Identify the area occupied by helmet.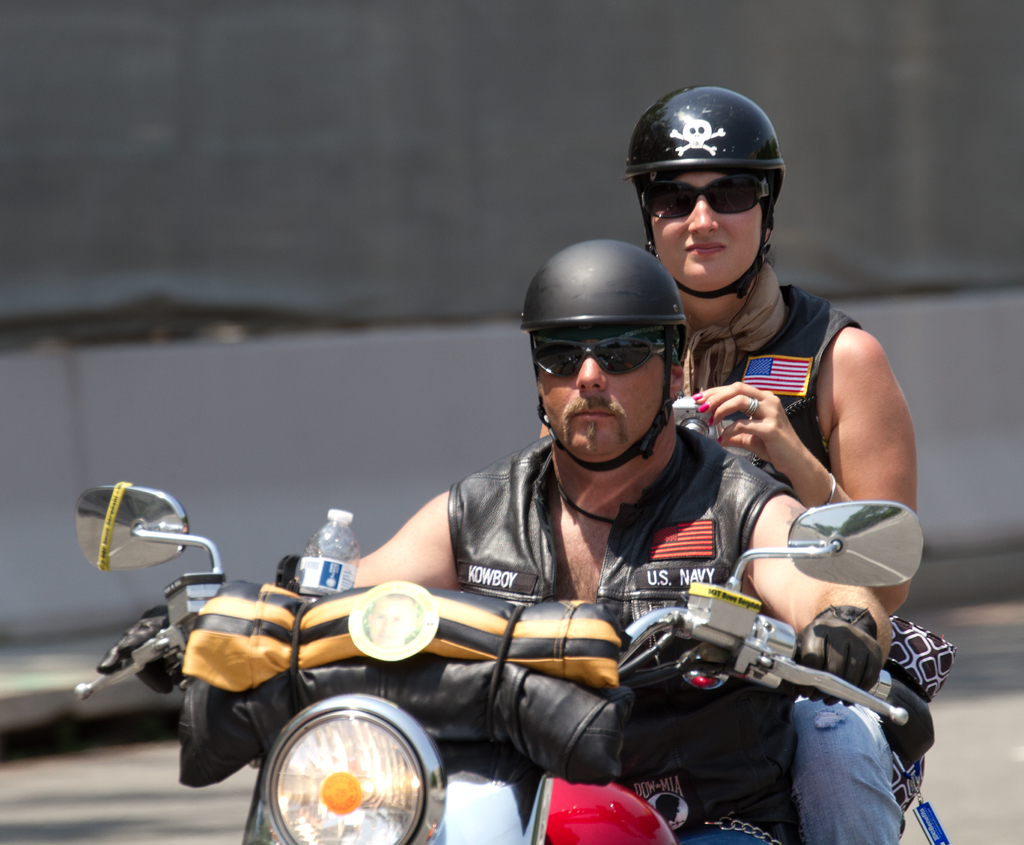
Area: <region>522, 243, 705, 465</region>.
